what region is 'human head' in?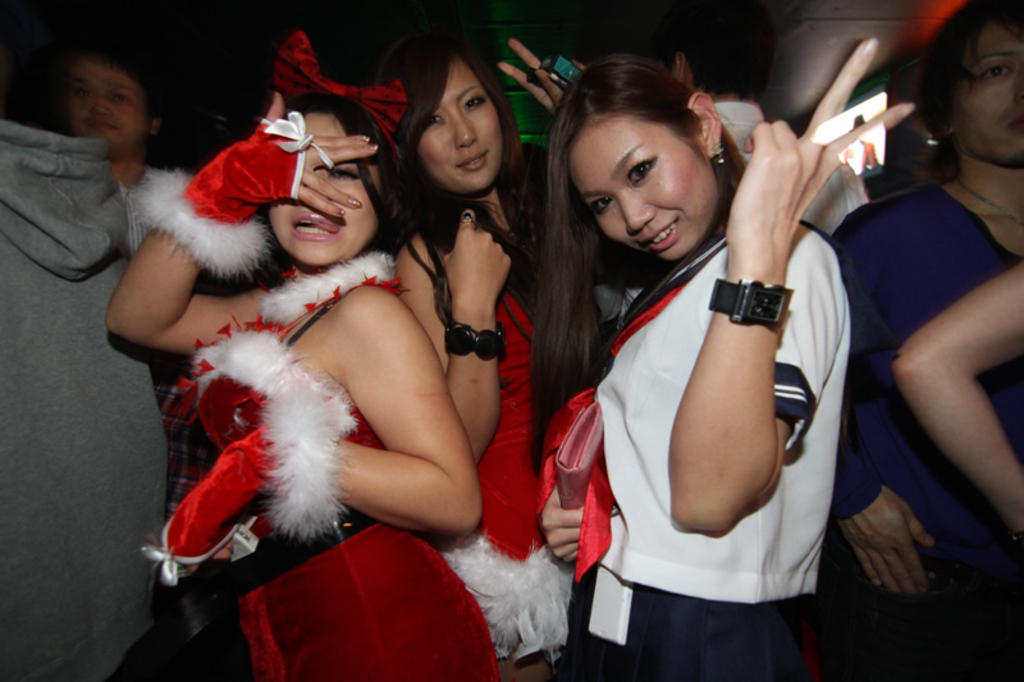
914,0,1023,169.
